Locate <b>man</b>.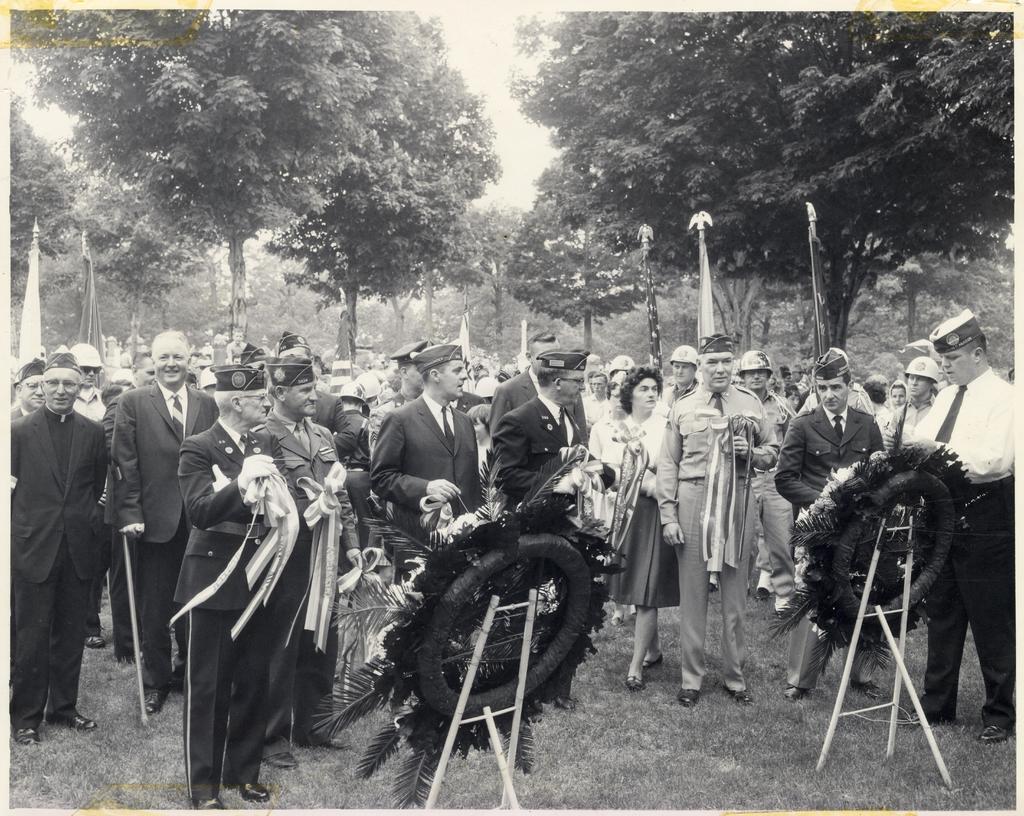
Bounding box: {"left": 487, "top": 329, "right": 598, "bottom": 475}.
